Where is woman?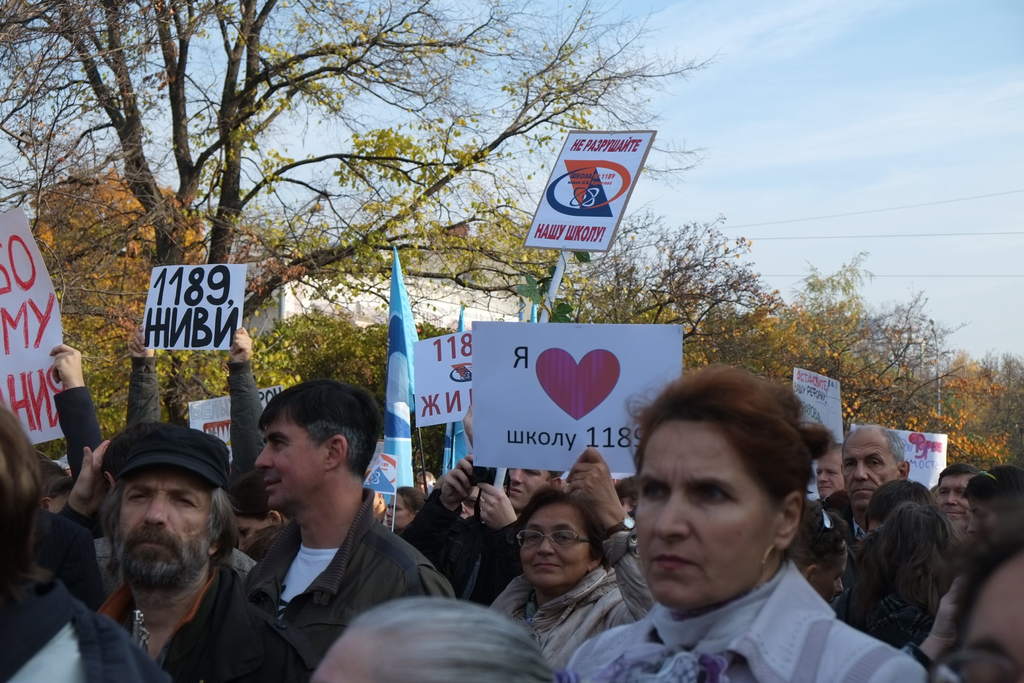
588,370,884,673.
